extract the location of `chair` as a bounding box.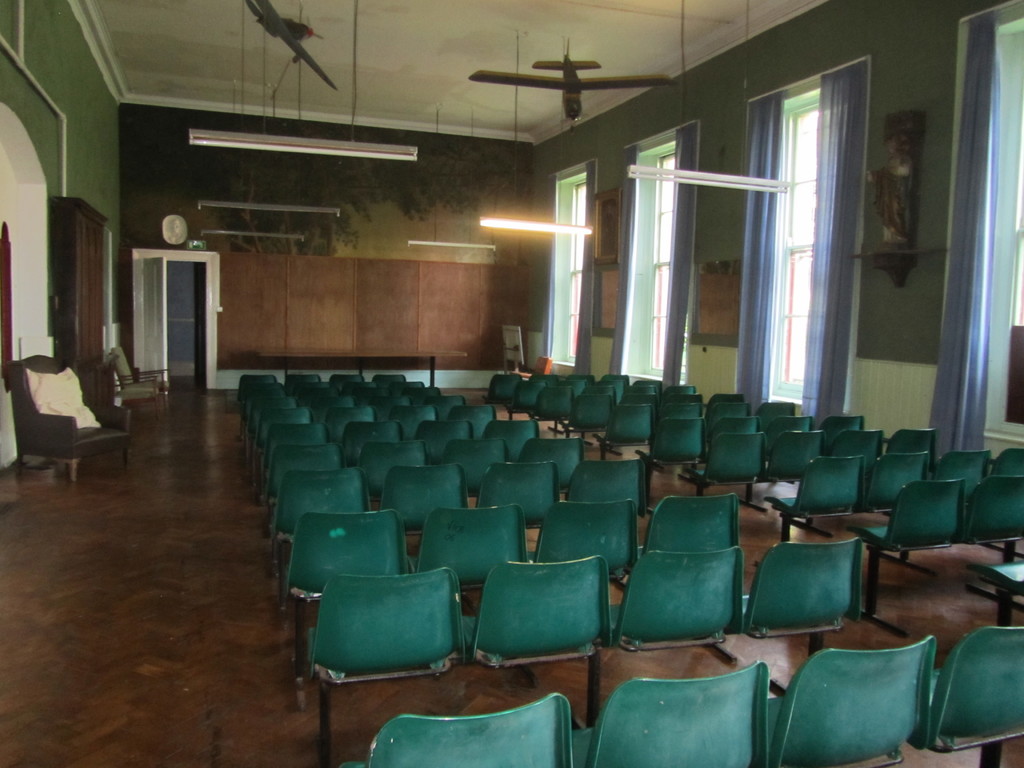
crop(662, 404, 700, 417).
